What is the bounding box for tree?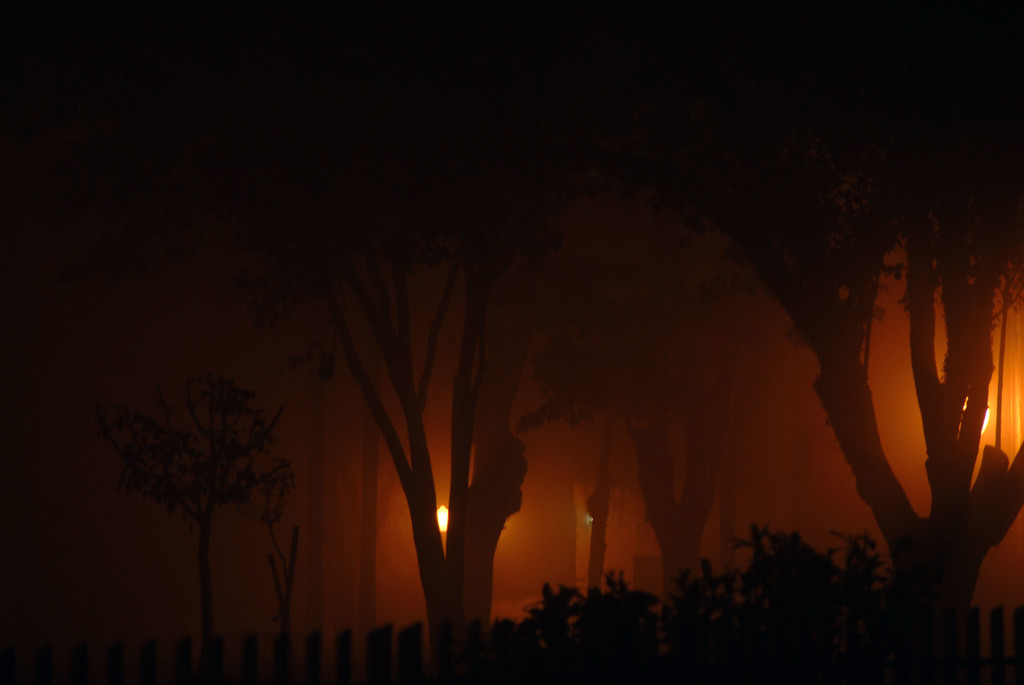
BBox(113, 367, 294, 668).
